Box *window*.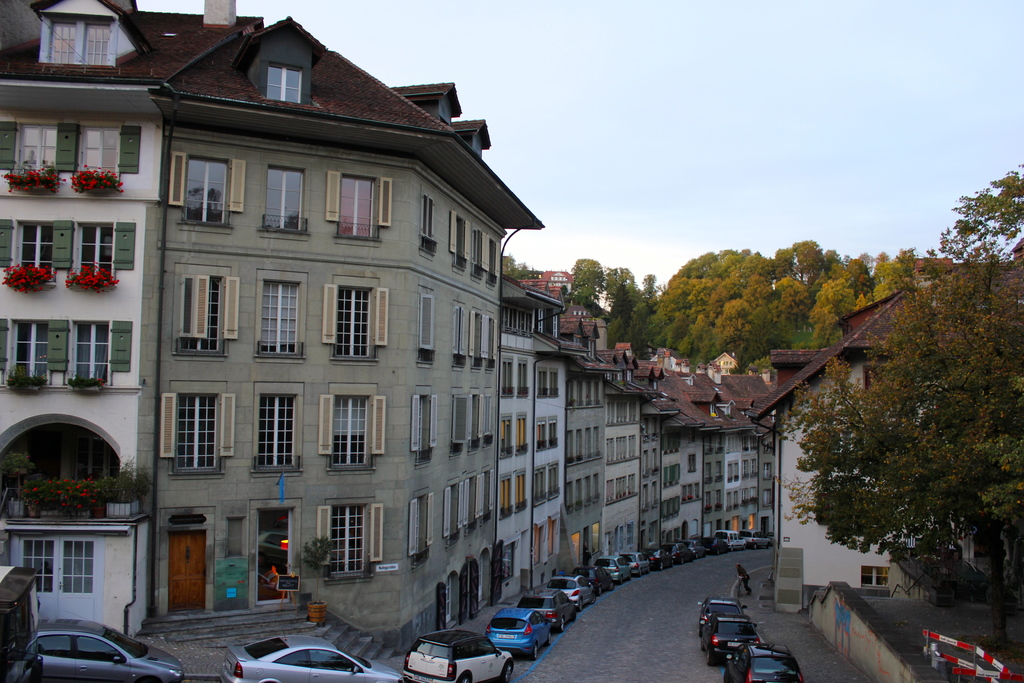
x1=178, y1=264, x2=229, y2=356.
